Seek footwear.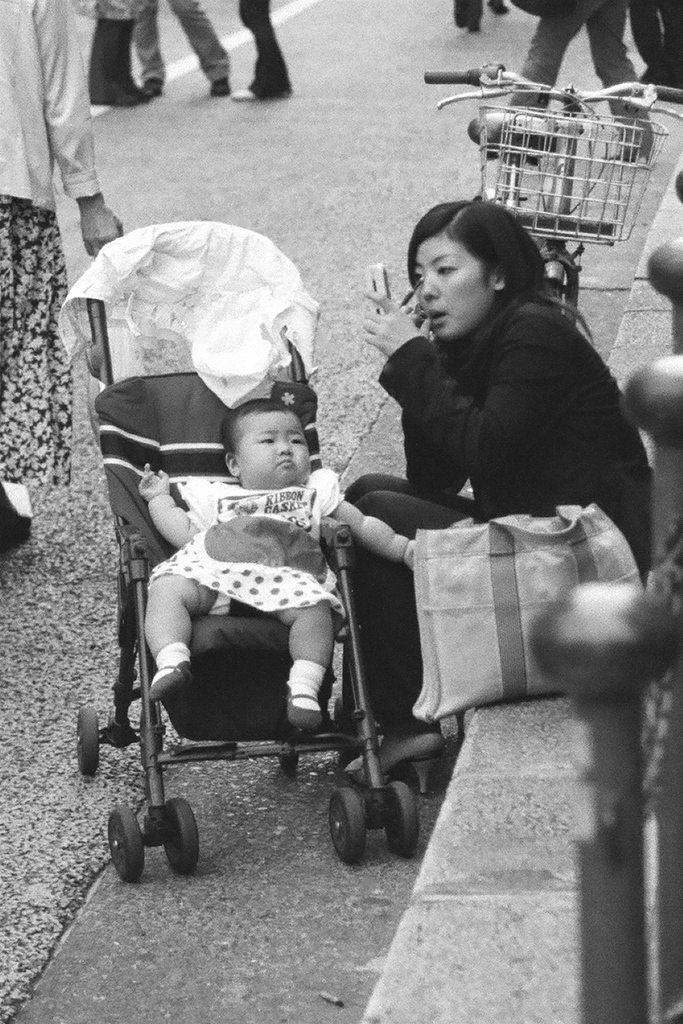
(229,82,258,105).
